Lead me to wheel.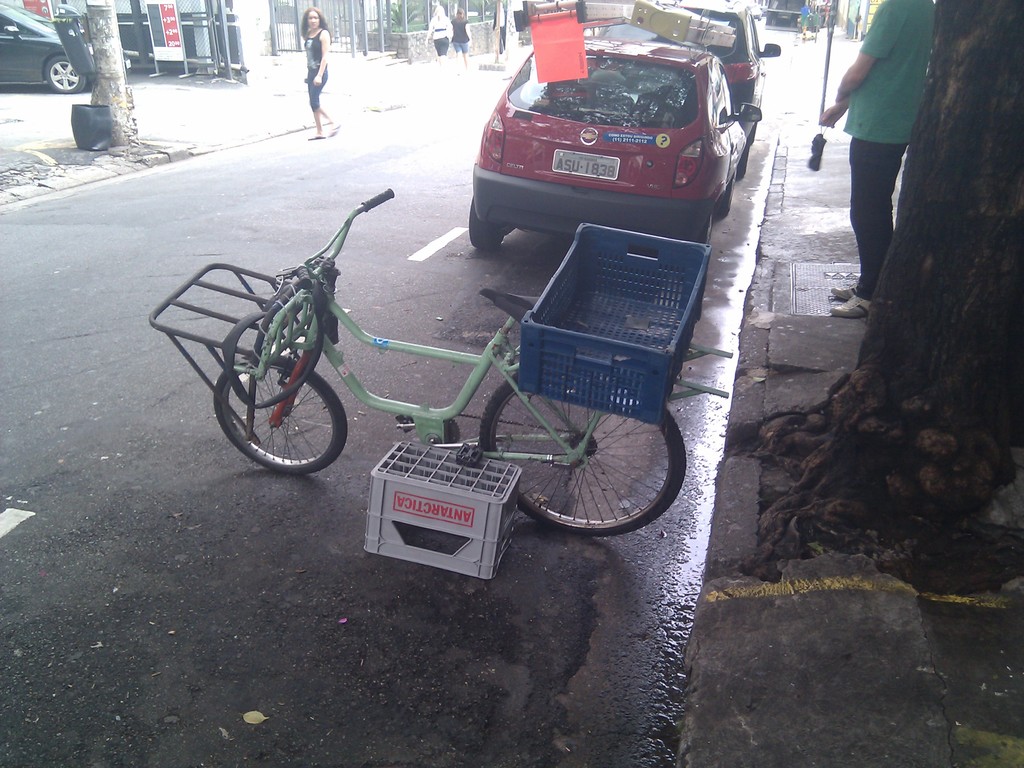
Lead to <bbox>467, 195, 504, 254</bbox>.
